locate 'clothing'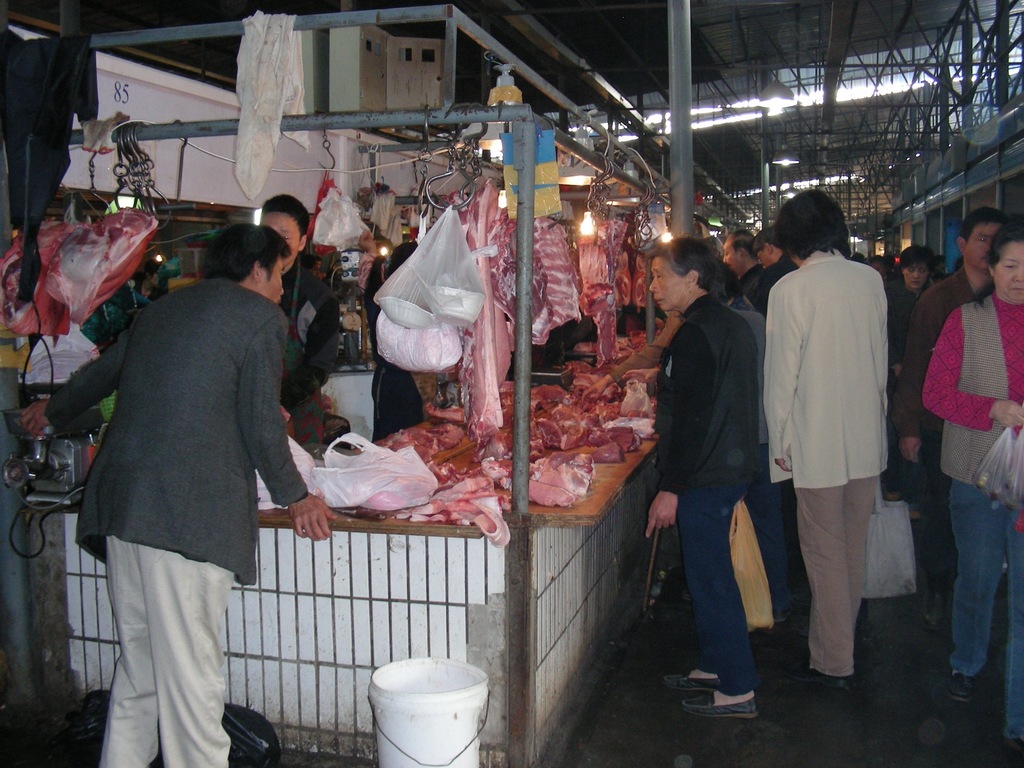
detection(724, 272, 776, 342)
